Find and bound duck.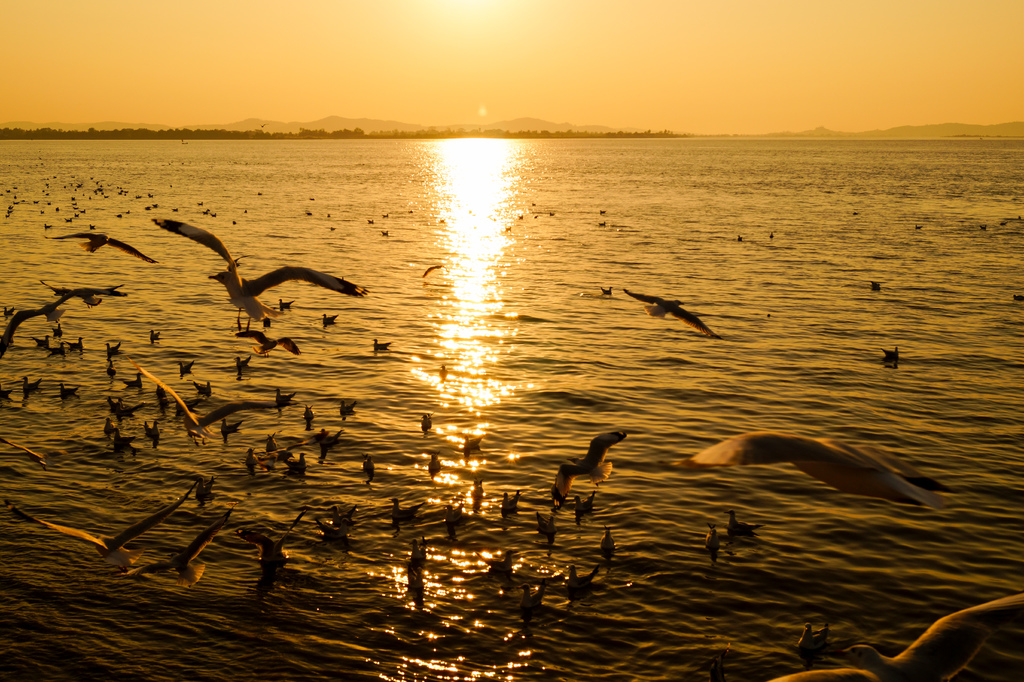
Bound: rect(359, 456, 375, 481).
